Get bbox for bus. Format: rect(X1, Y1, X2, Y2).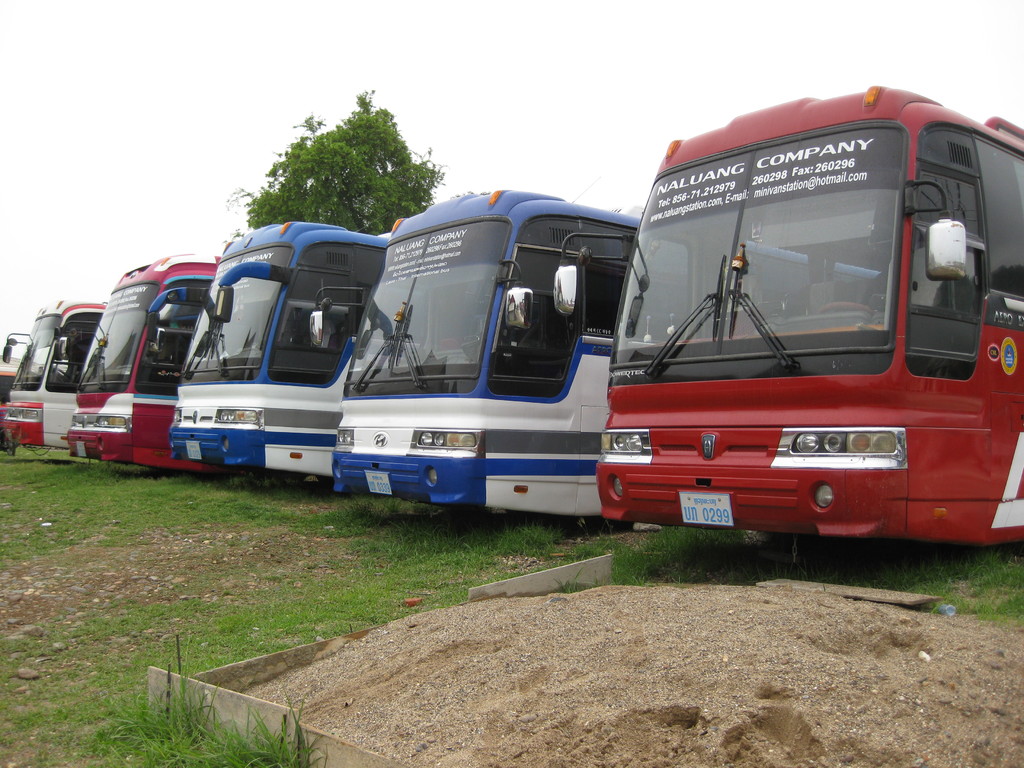
rect(552, 86, 1023, 557).
